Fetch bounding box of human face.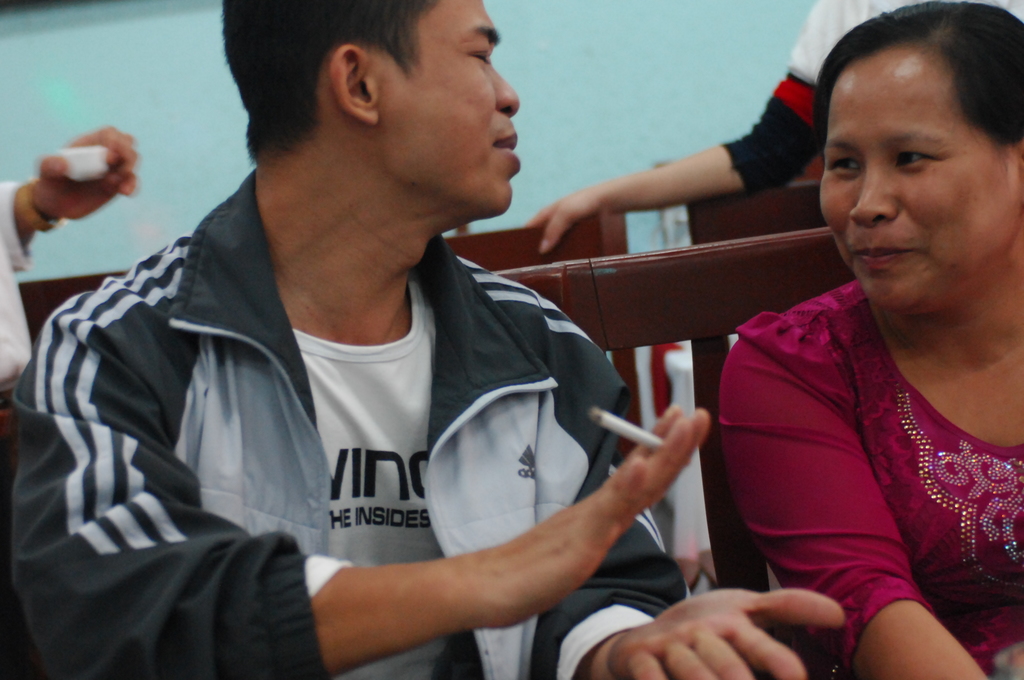
Bbox: box=[371, 1, 519, 214].
